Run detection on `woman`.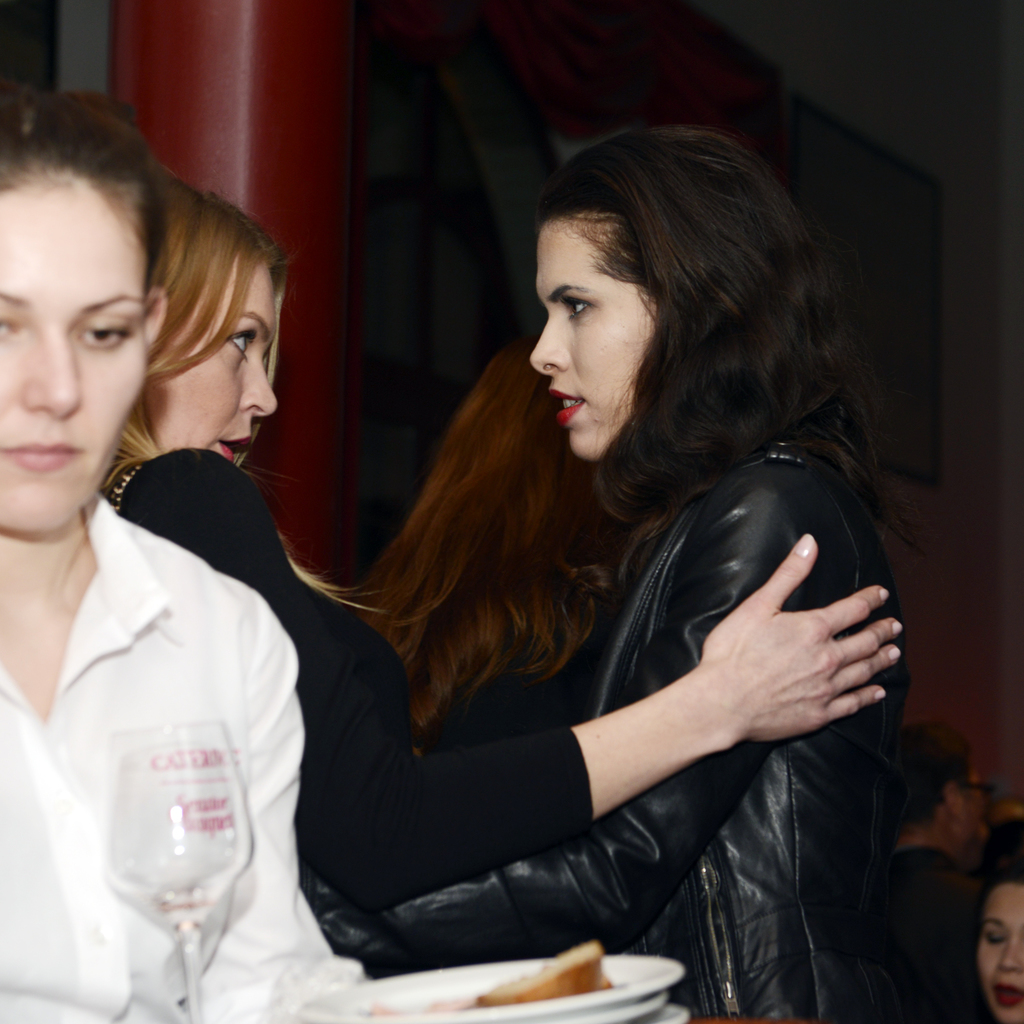
Result: pyautogui.locateOnScreen(0, 77, 385, 1023).
